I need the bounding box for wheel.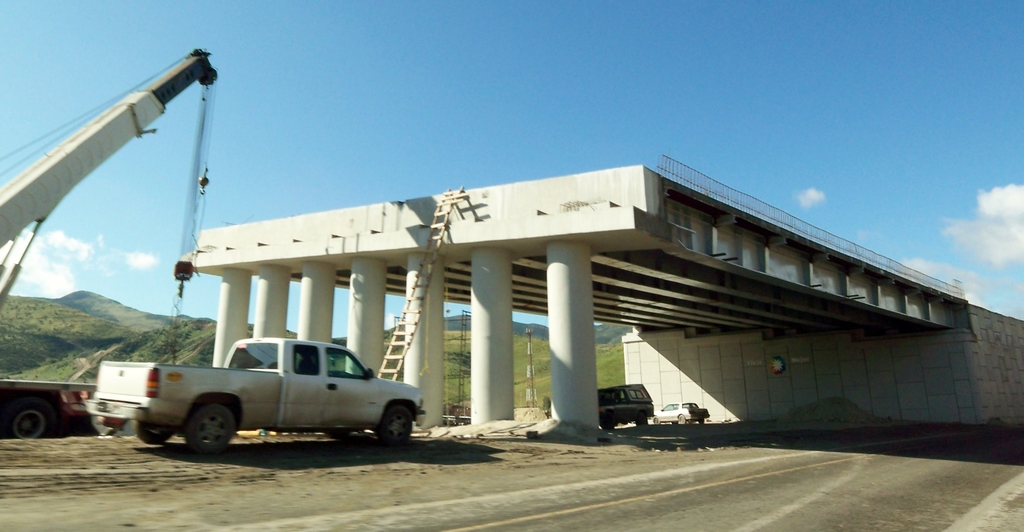
Here it is: 173,407,243,462.
